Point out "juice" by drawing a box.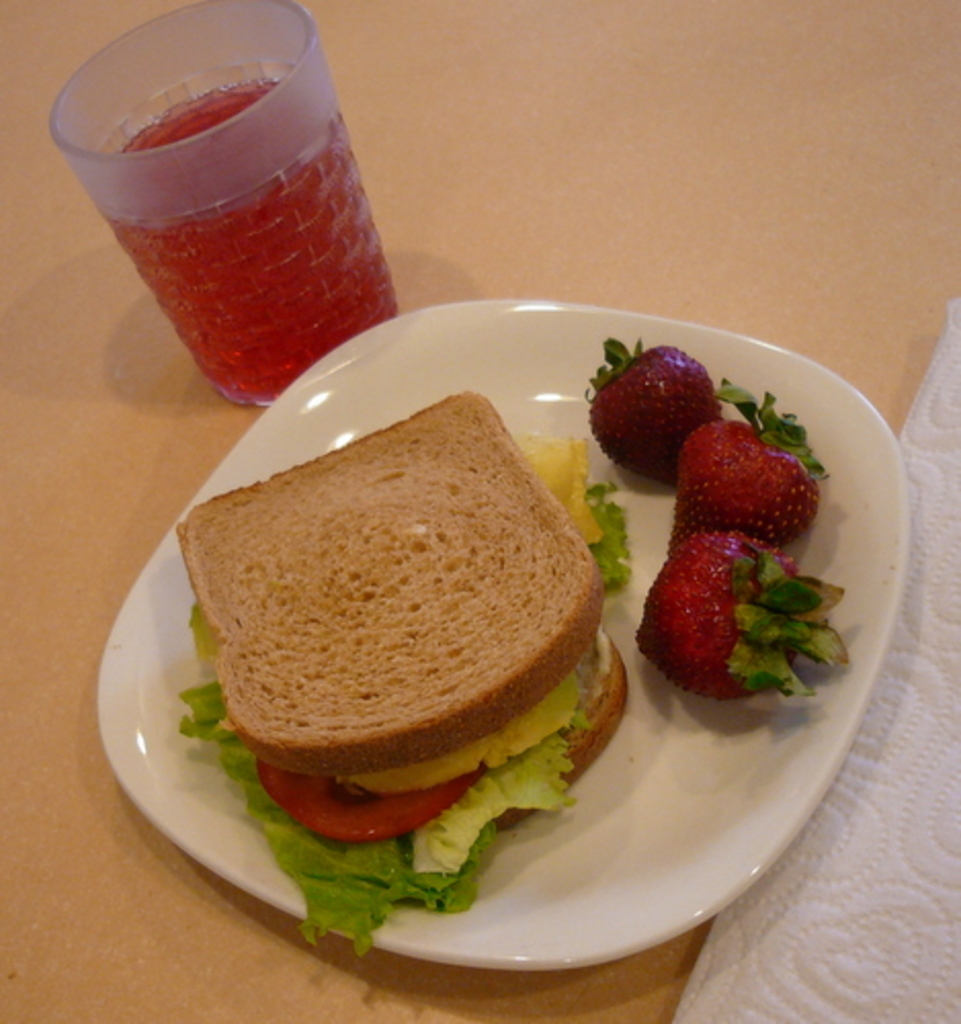
l=25, t=0, r=404, b=391.
